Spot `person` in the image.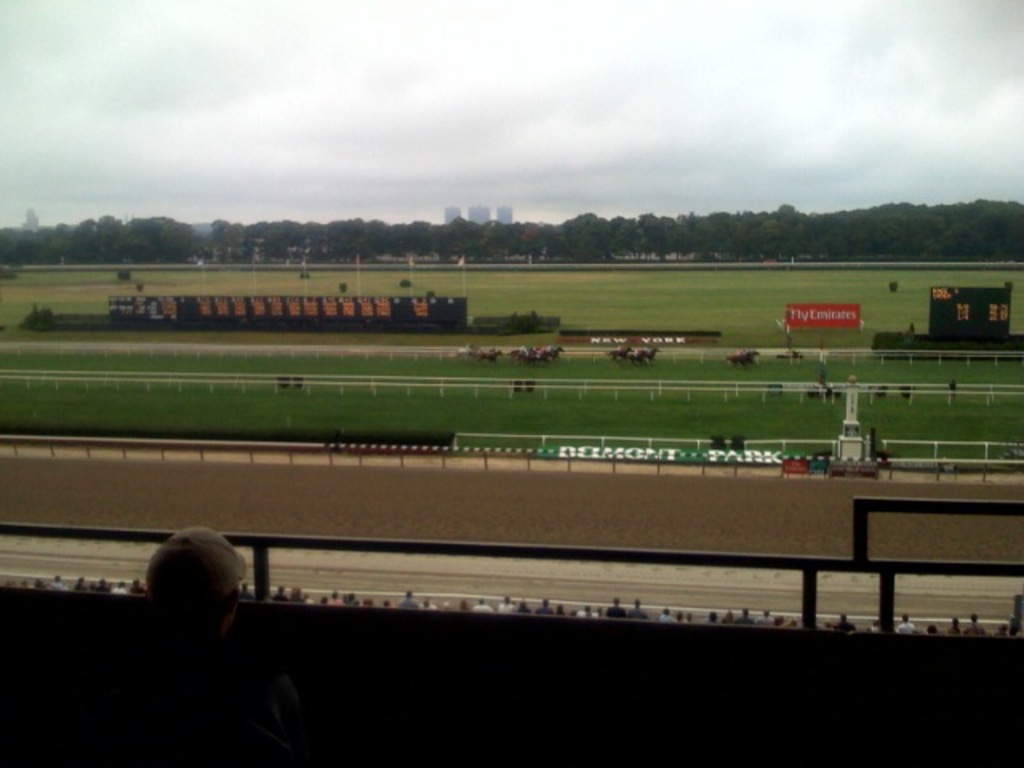
`person` found at (x1=402, y1=589, x2=416, y2=605).
